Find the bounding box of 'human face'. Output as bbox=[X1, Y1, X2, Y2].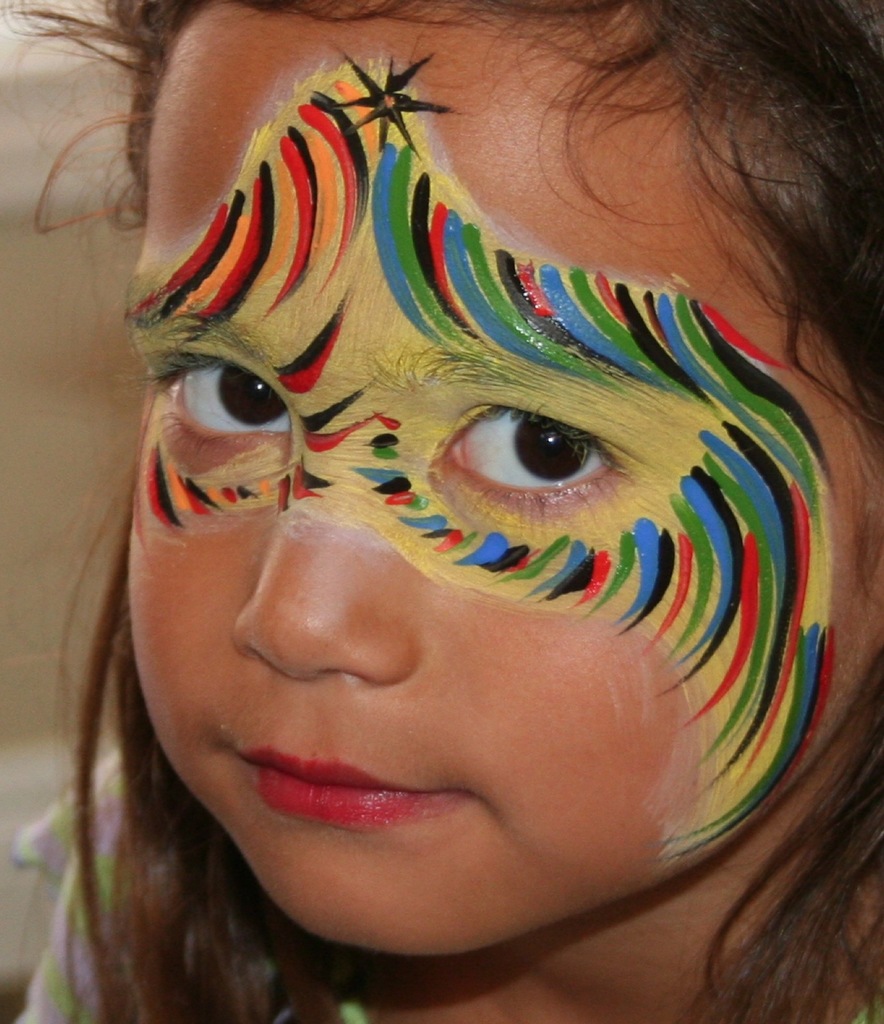
bbox=[127, 0, 883, 946].
